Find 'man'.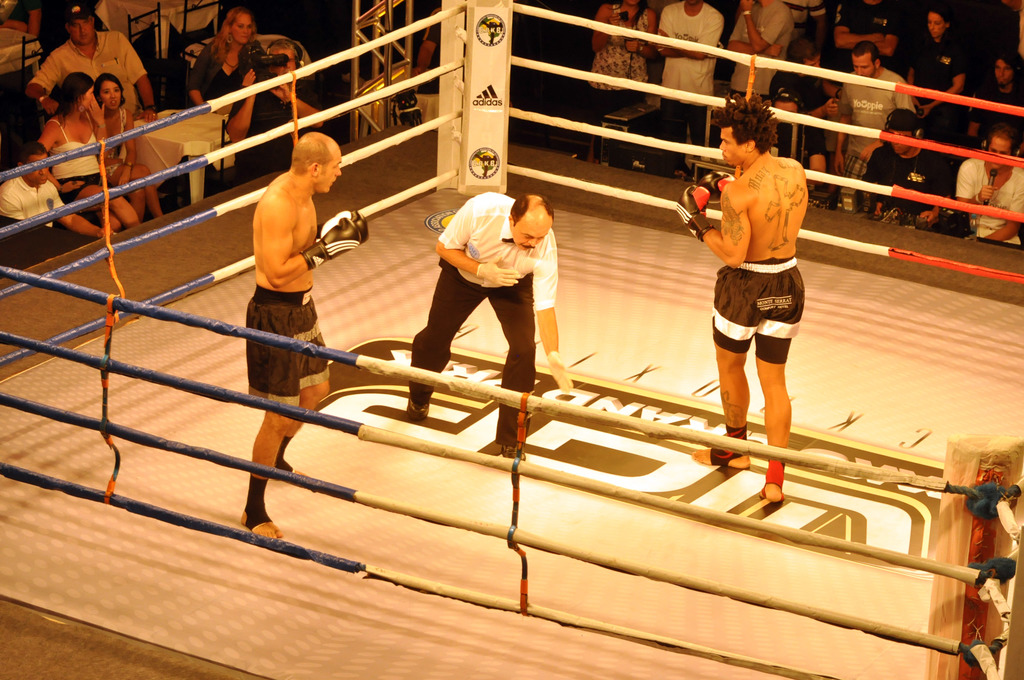
{"x1": 836, "y1": 39, "x2": 916, "y2": 197}.
